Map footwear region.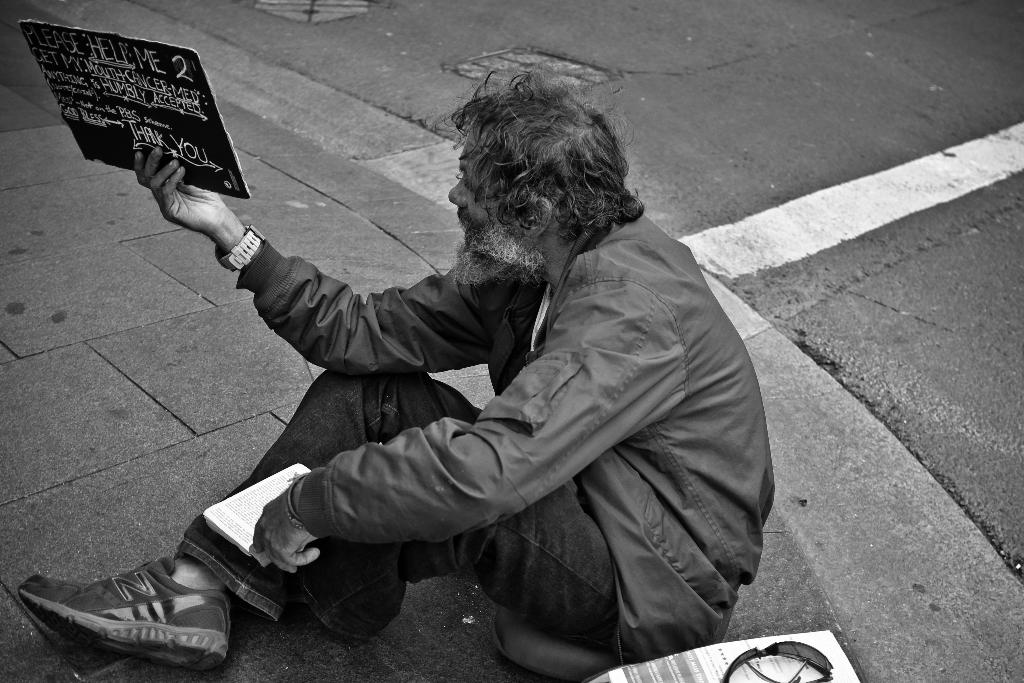
Mapped to crop(17, 570, 246, 670).
